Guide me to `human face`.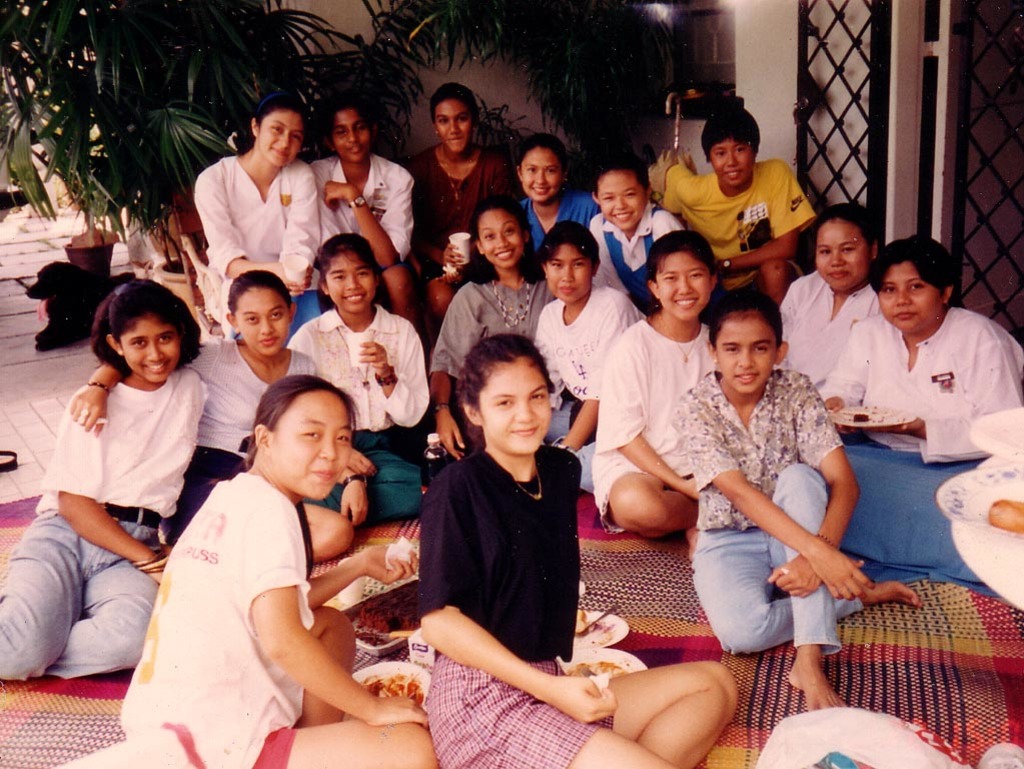
Guidance: 259/111/302/169.
